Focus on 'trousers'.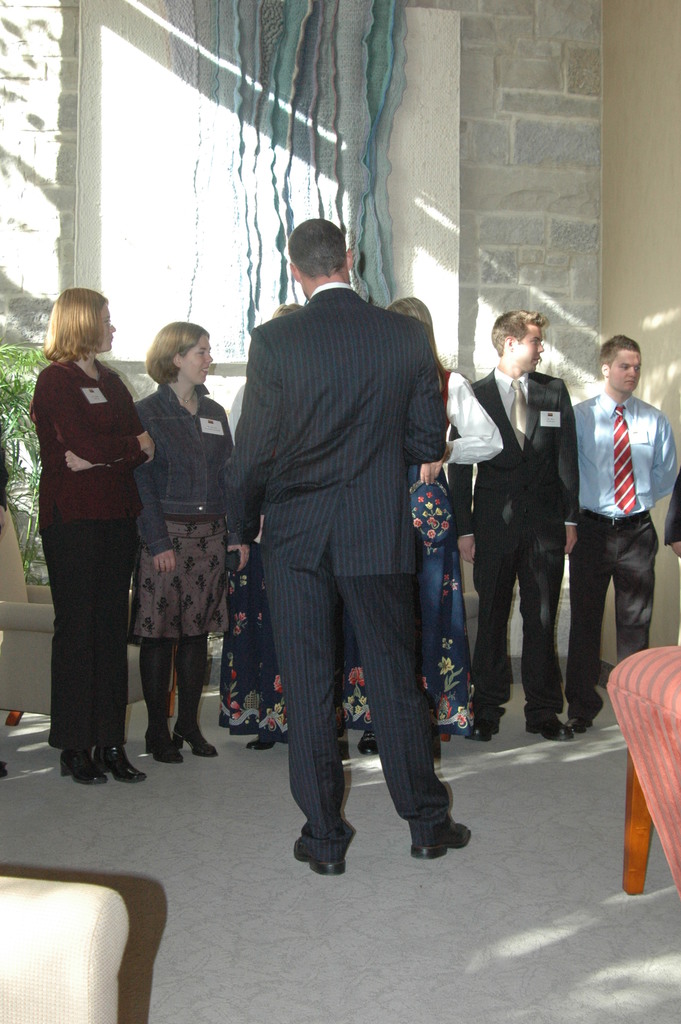
Focused at {"x1": 475, "y1": 495, "x2": 562, "y2": 735}.
